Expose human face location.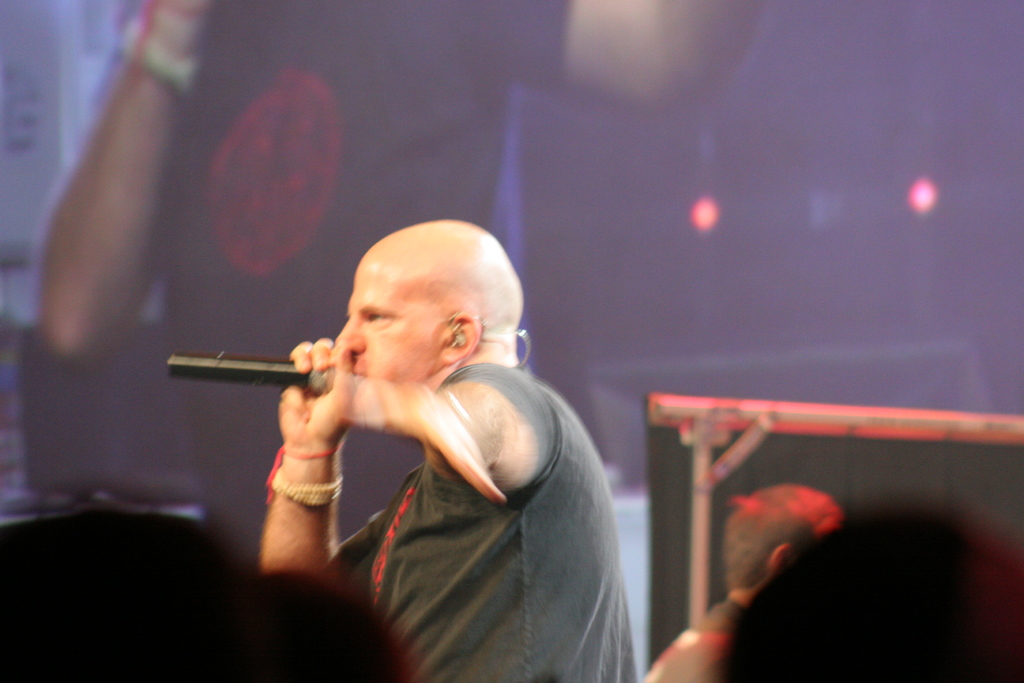
Exposed at rect(332, 249, 438, 388).
